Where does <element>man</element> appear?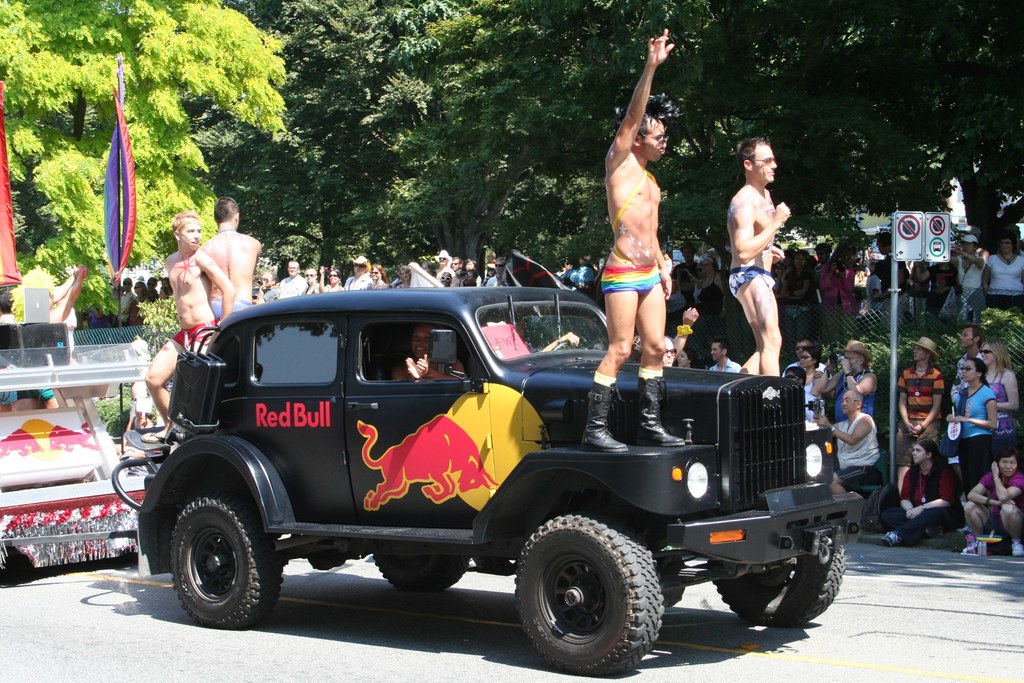
Appears at left=341, top=255, right=371, bottom=292.
